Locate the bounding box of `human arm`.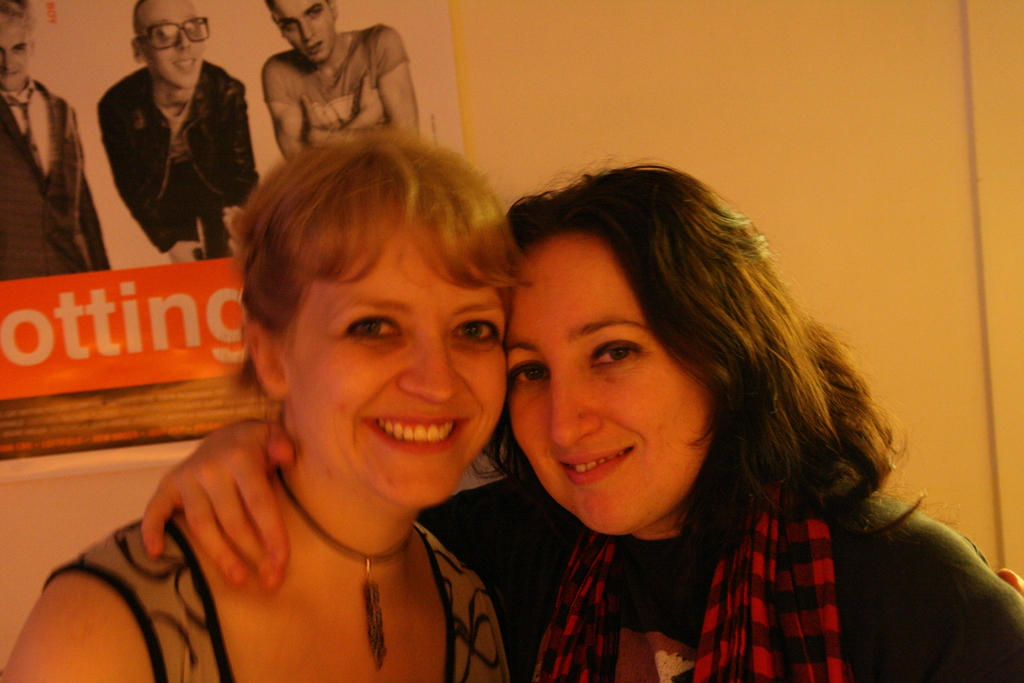
Bounding box: [x1=136, y1=408, x2=295, y2=597].
